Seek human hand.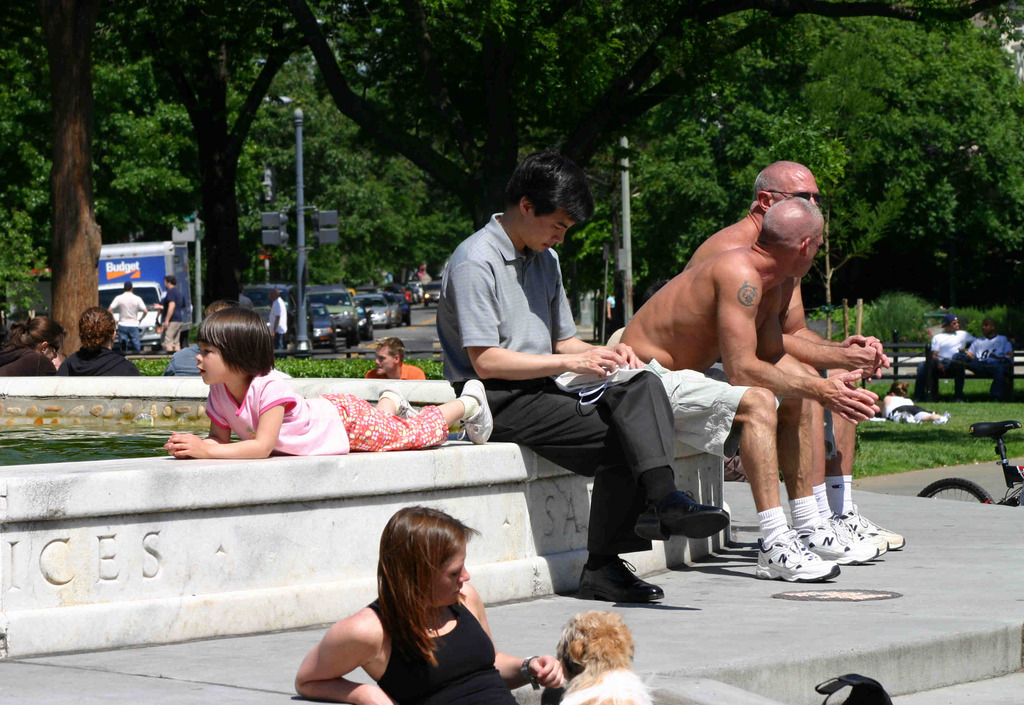
detection(165, 438, 177, 458).
